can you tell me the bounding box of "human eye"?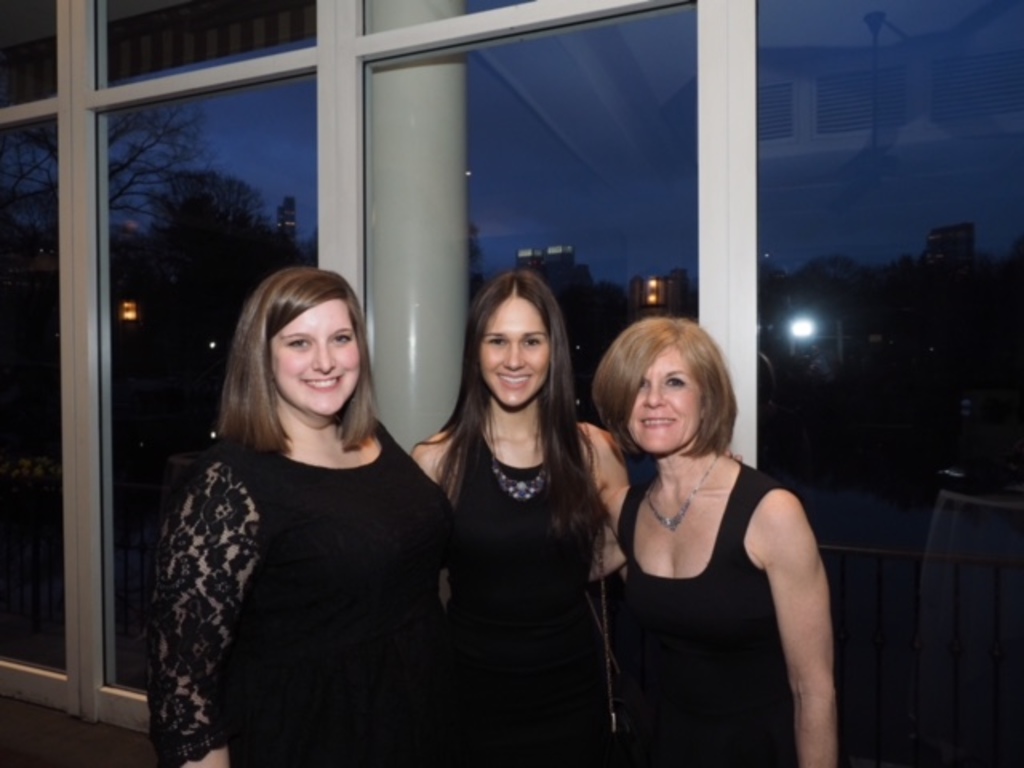
{"x1": 666, "y1": 374, "x2": 690, "y2": 389}.
